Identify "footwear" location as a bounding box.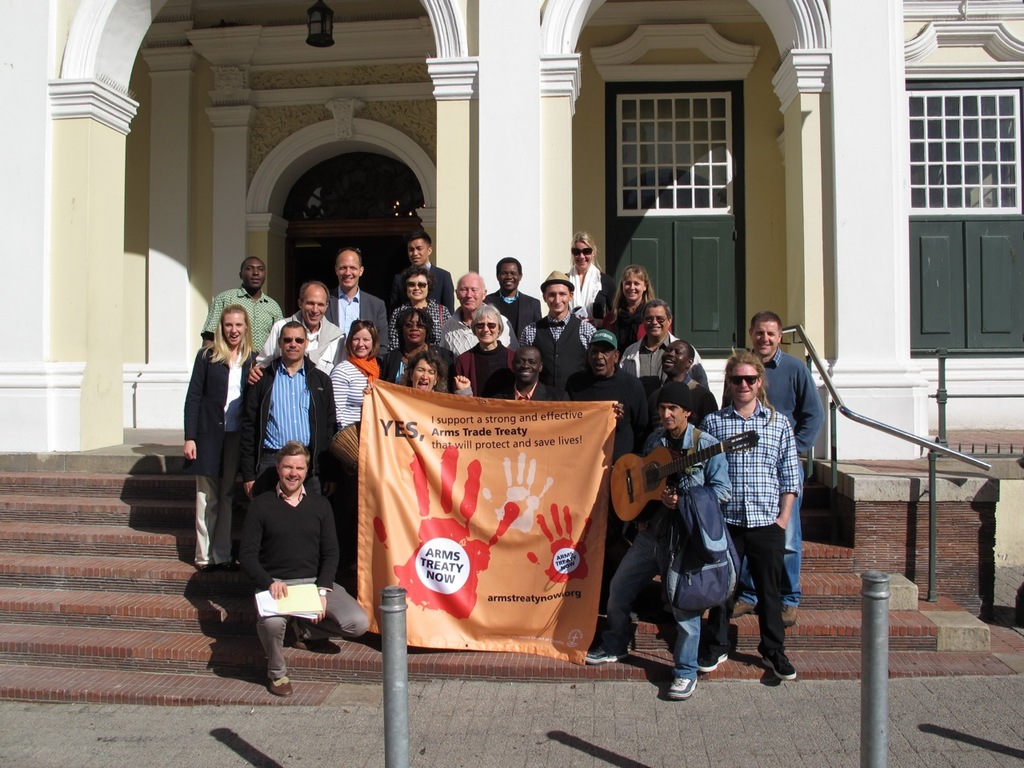
Rect(292, 638, 320, 652).
